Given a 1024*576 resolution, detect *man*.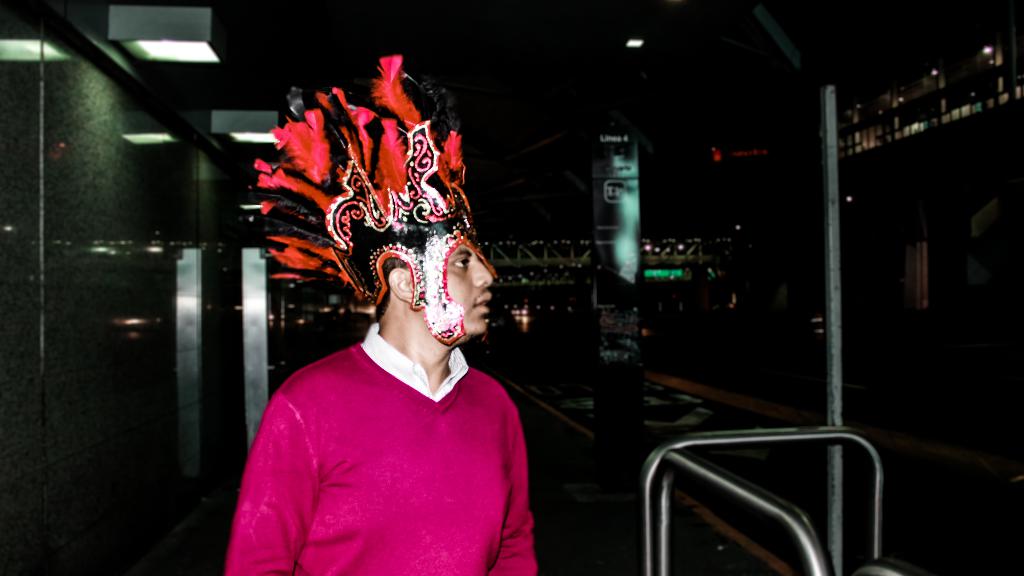
249 216 541 575.
